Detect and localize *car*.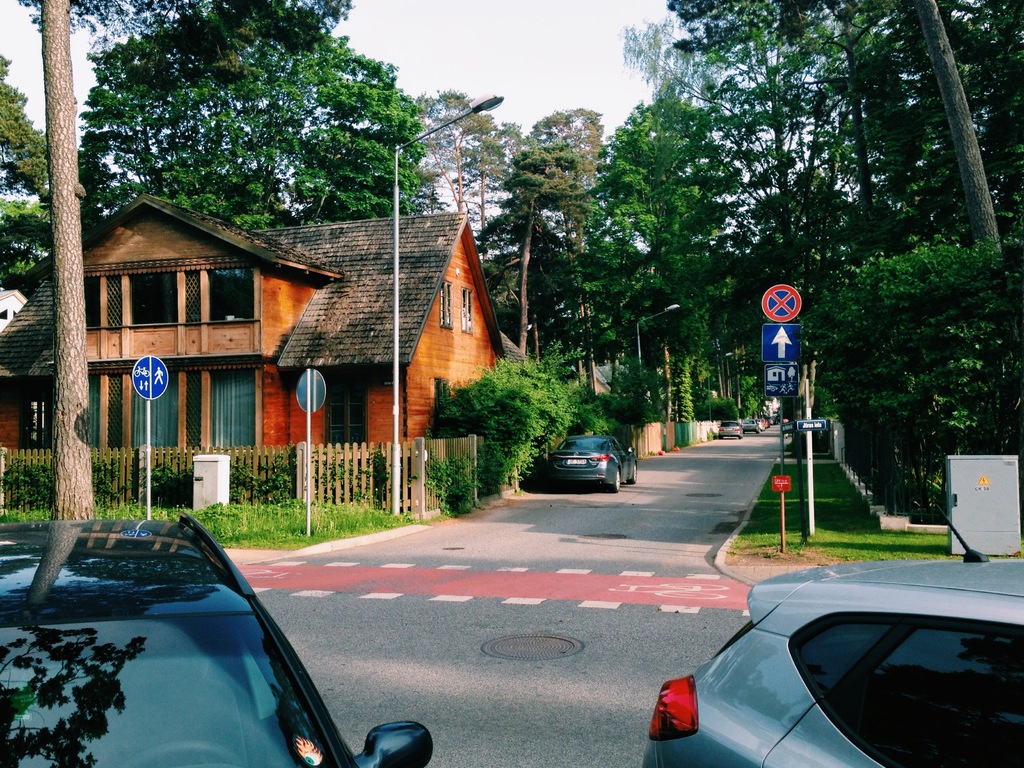
Localized at BBox(547, 435, 637, 492).
